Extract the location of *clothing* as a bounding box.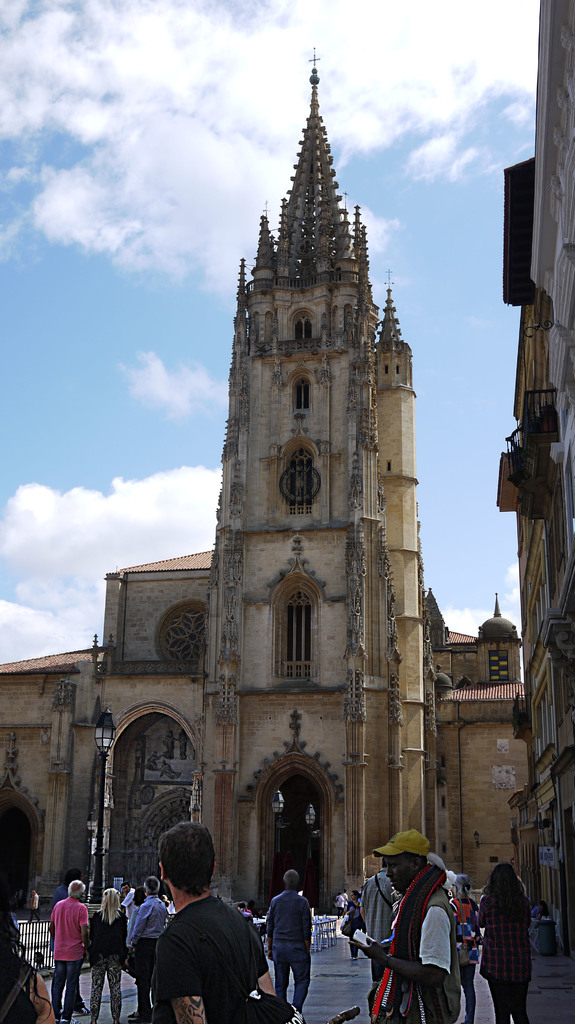
<box>130,902,138,945</box>.
